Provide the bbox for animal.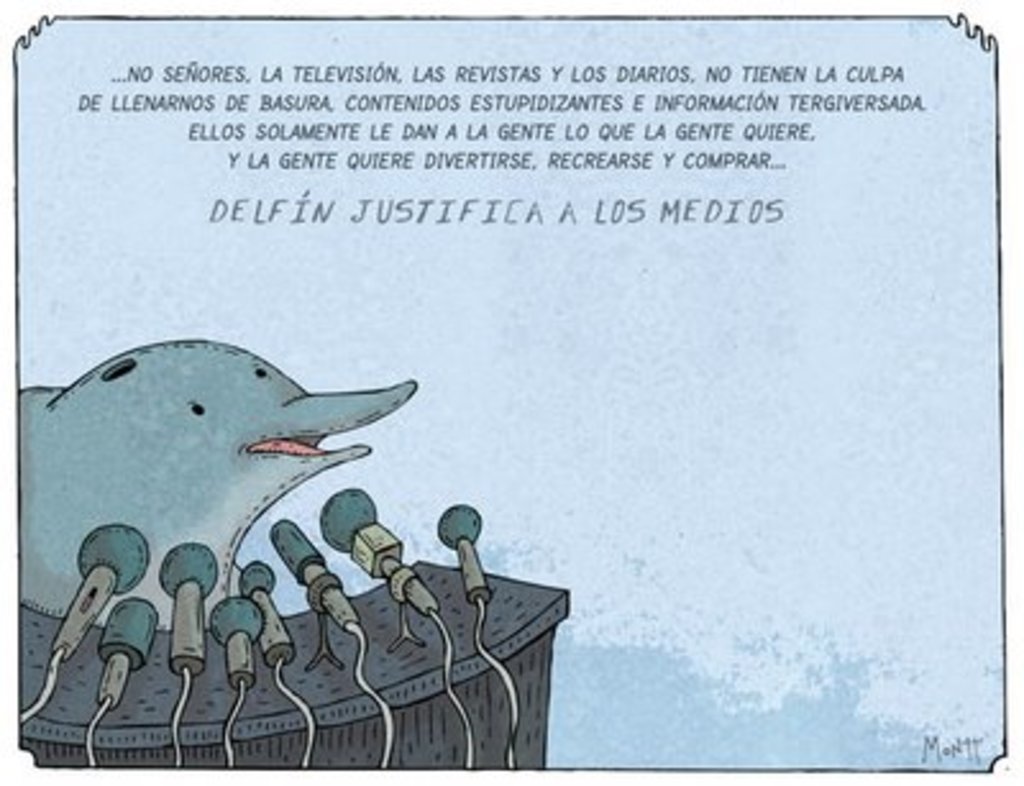
x1=18, y1=335, x2=420, y2=635.
